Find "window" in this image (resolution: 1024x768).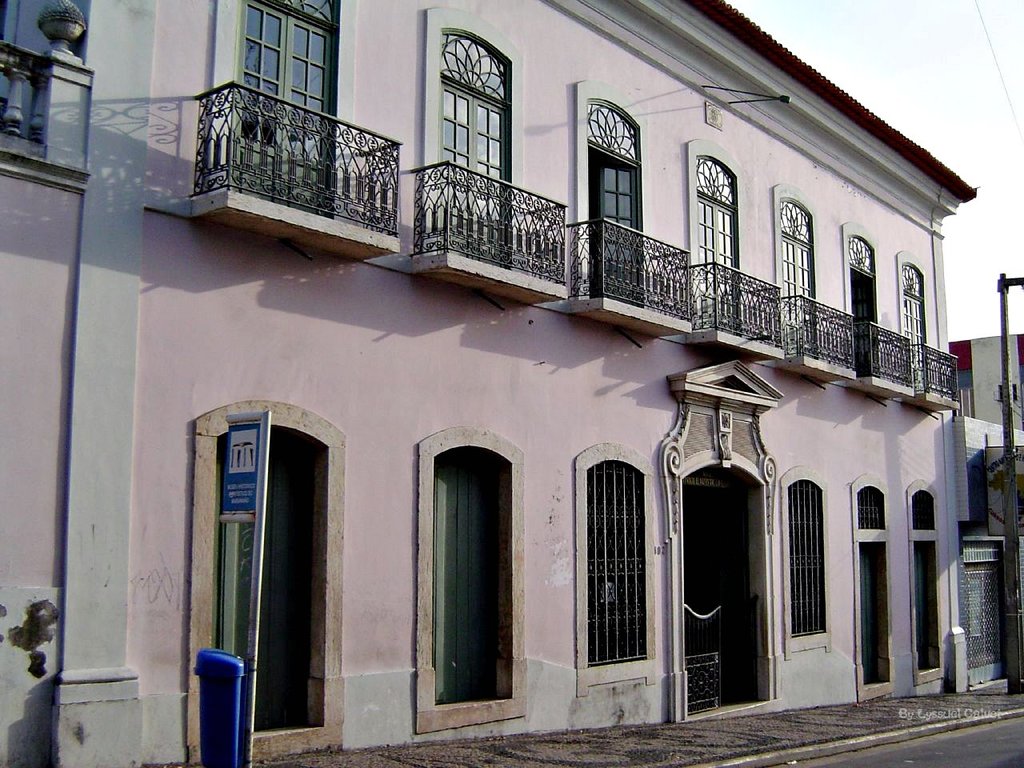
[697,186,746,336].
